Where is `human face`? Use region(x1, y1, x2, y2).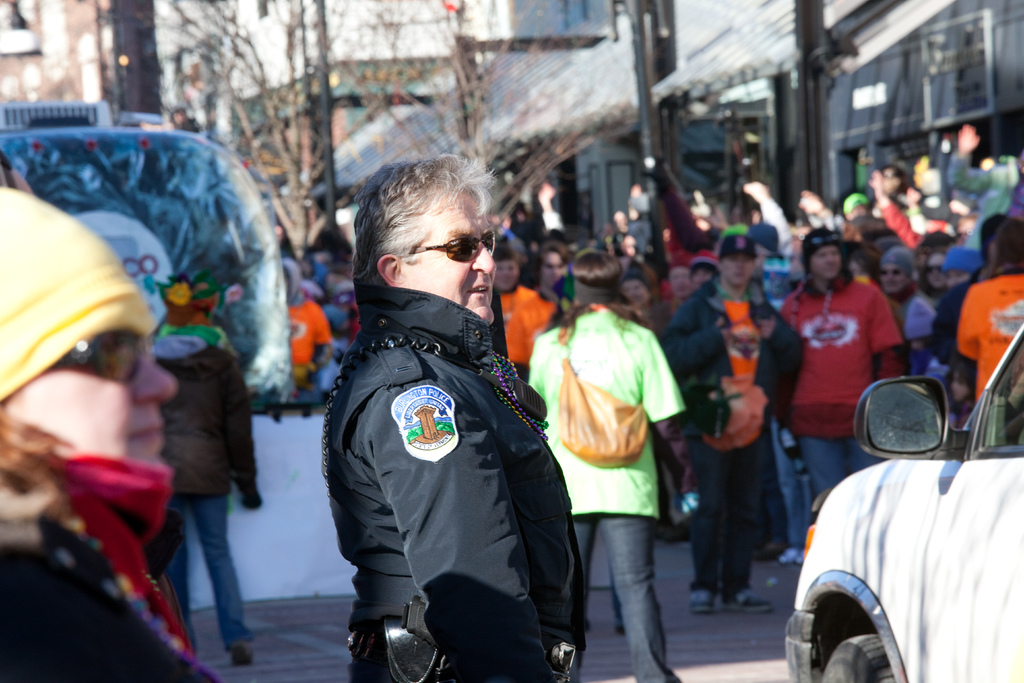
region(0, 325, 178, 466).
